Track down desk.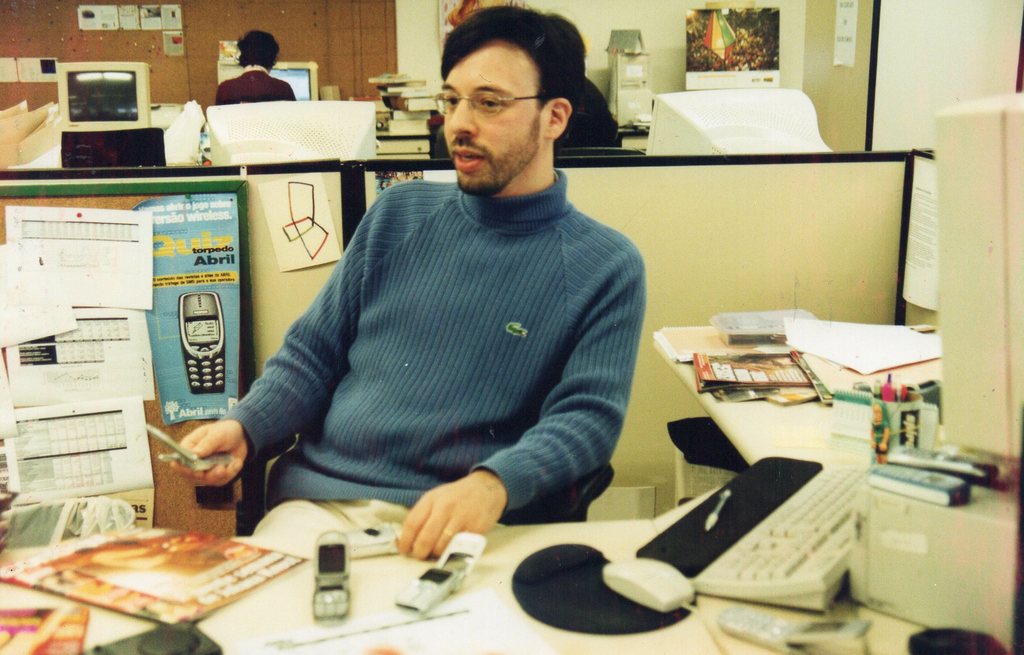
Tracked to 0, 332, 1023, 654.
